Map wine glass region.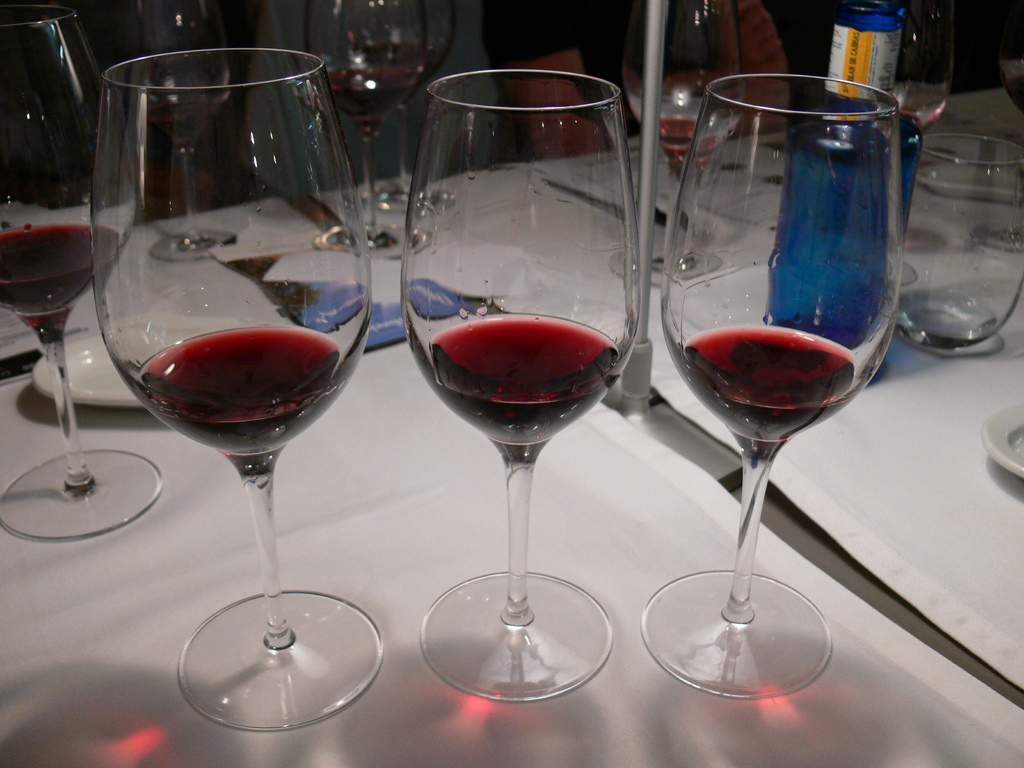
Mapped to pyautogui.locateOnScreen(888, 0, 954, 123).
